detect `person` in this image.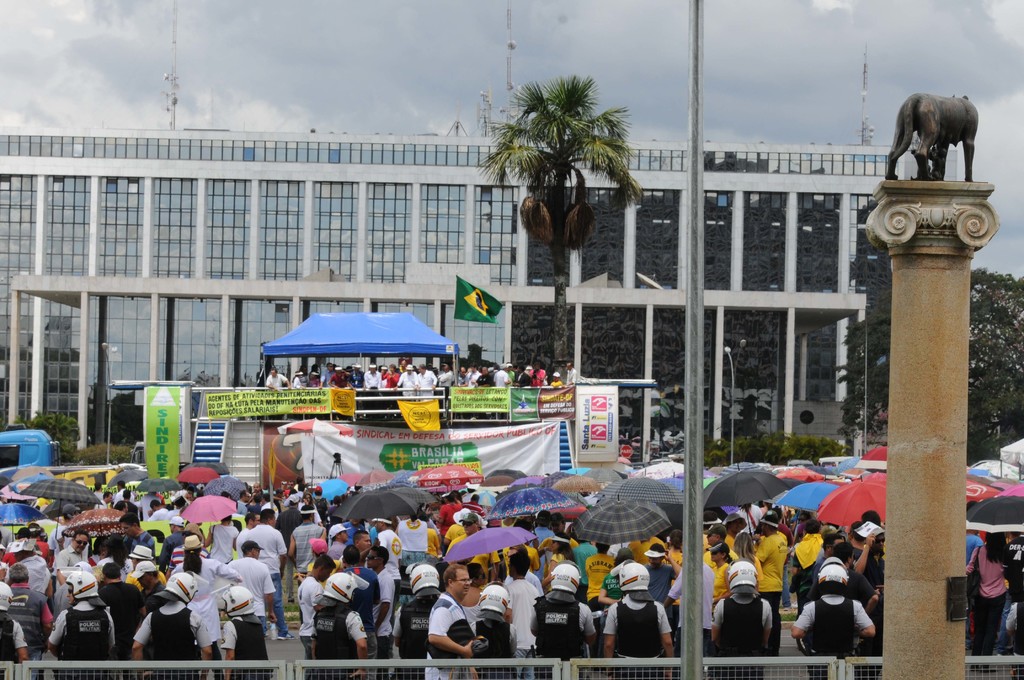
Detection: 116,482,124,501.
